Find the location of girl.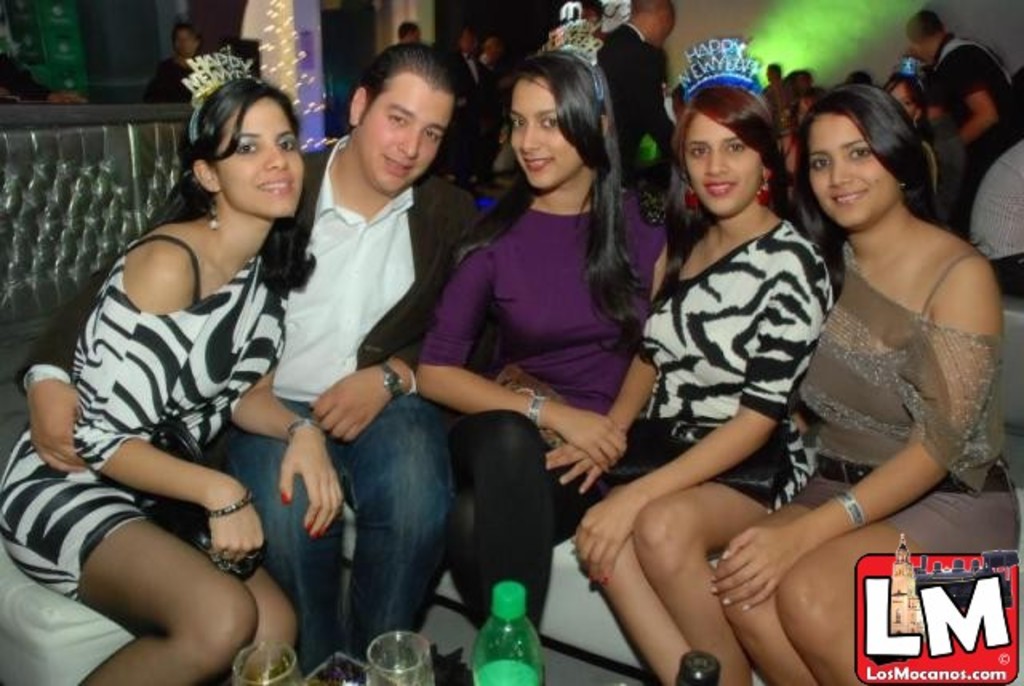
Location: crop(416, 21, 672, 643).
